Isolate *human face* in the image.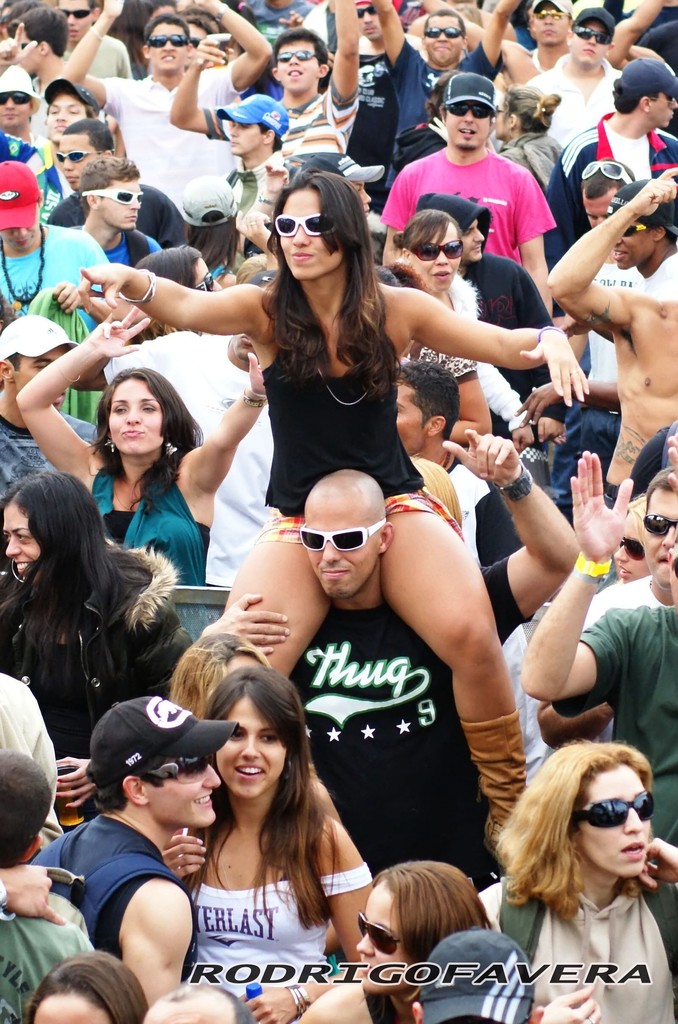
Isolated region: <bbox>147, 749, 222, 826</bbox>.
